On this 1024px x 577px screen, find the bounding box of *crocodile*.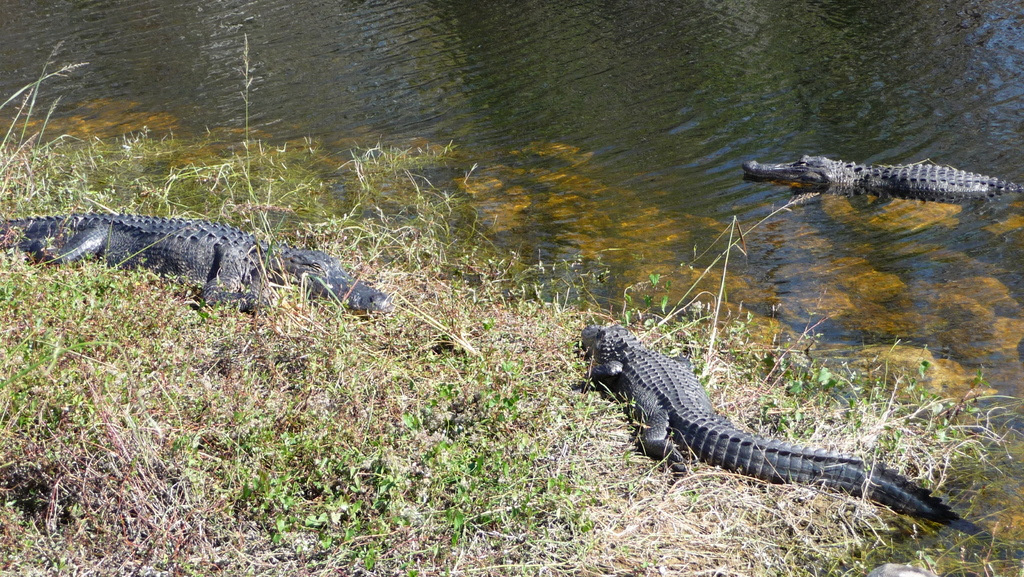
Bounding box: box(745, 153, 1023, 220).
